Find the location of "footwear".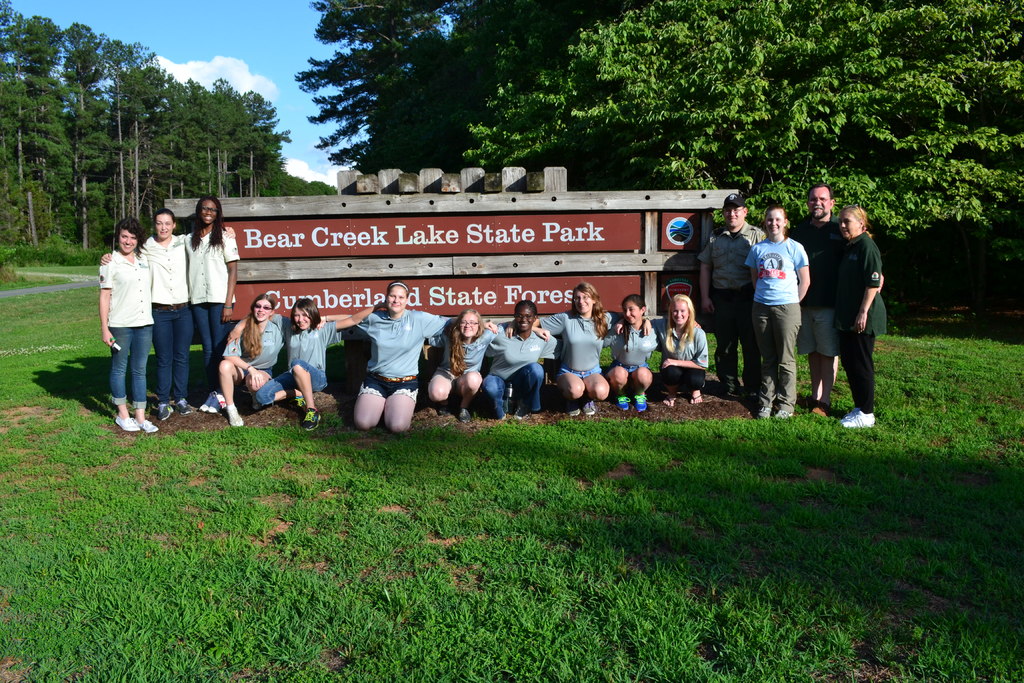
Location: {"x1": 806, "y1": 395, "x2": 822, "y2": 413}.
